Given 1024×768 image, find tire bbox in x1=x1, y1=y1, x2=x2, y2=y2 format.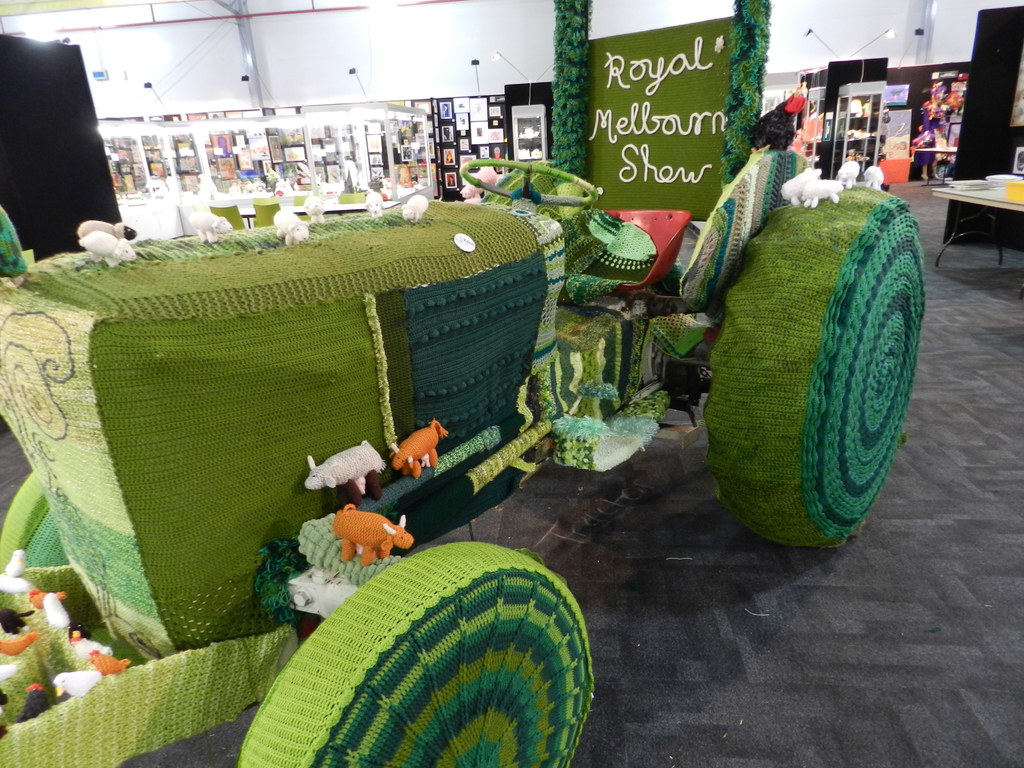
x1=708, y1=186, x2=927, y2=548.
